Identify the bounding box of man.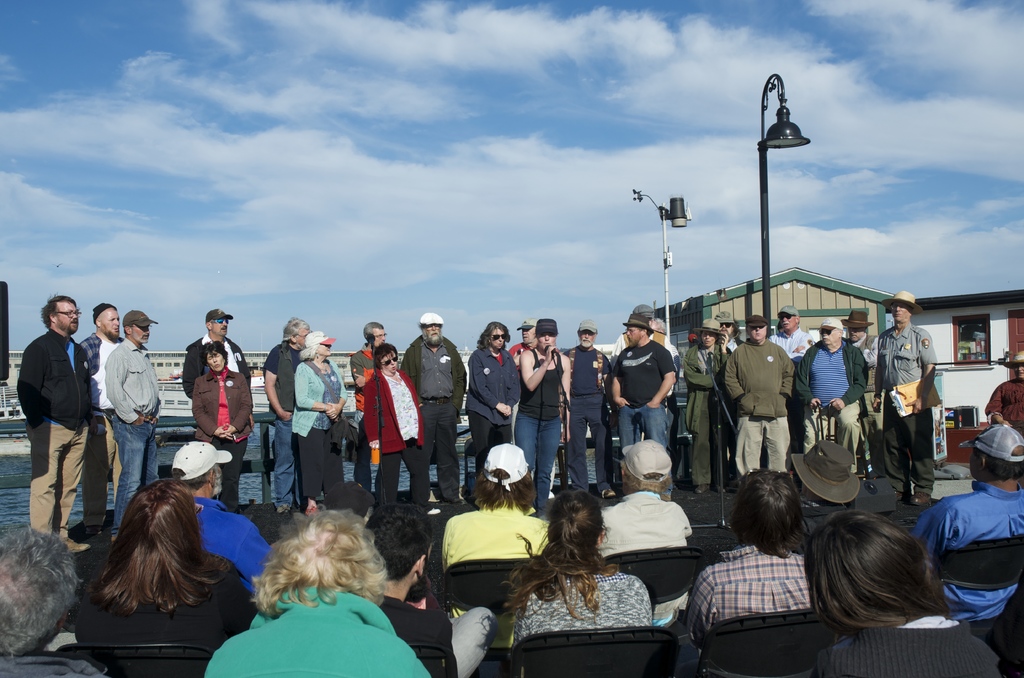
[x1=80, y1=300, x2=124, y2=539].
